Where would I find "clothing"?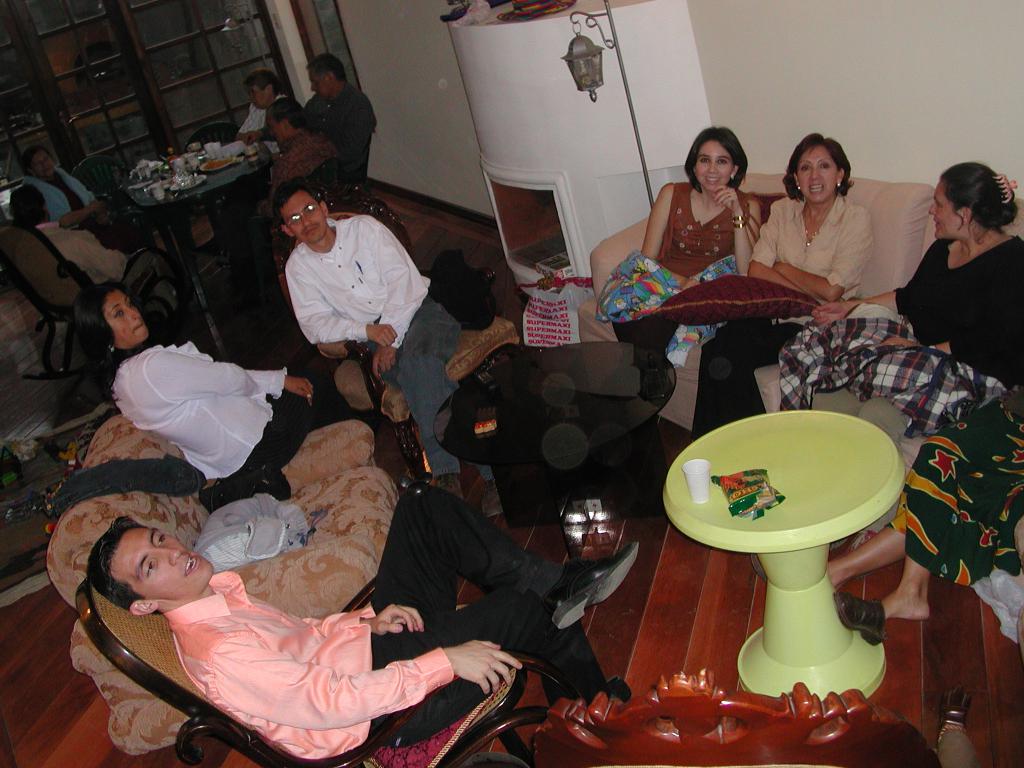
At pyautogui.locateOnScreen(303, 81, 372, 138).
